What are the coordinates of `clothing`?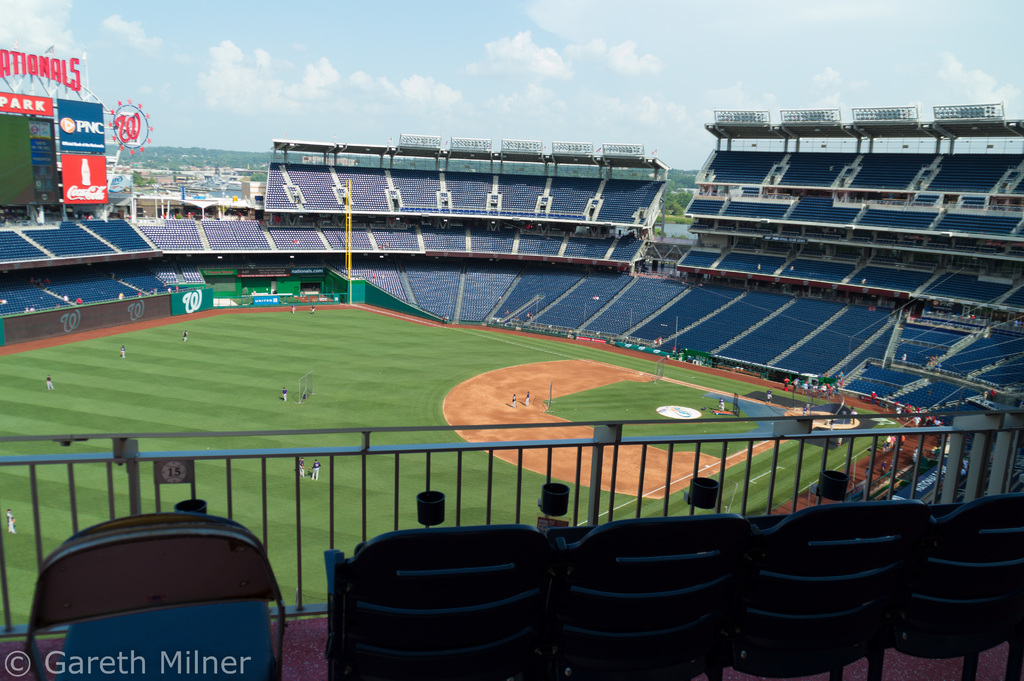
bbox(311, 459, 320, 480).
